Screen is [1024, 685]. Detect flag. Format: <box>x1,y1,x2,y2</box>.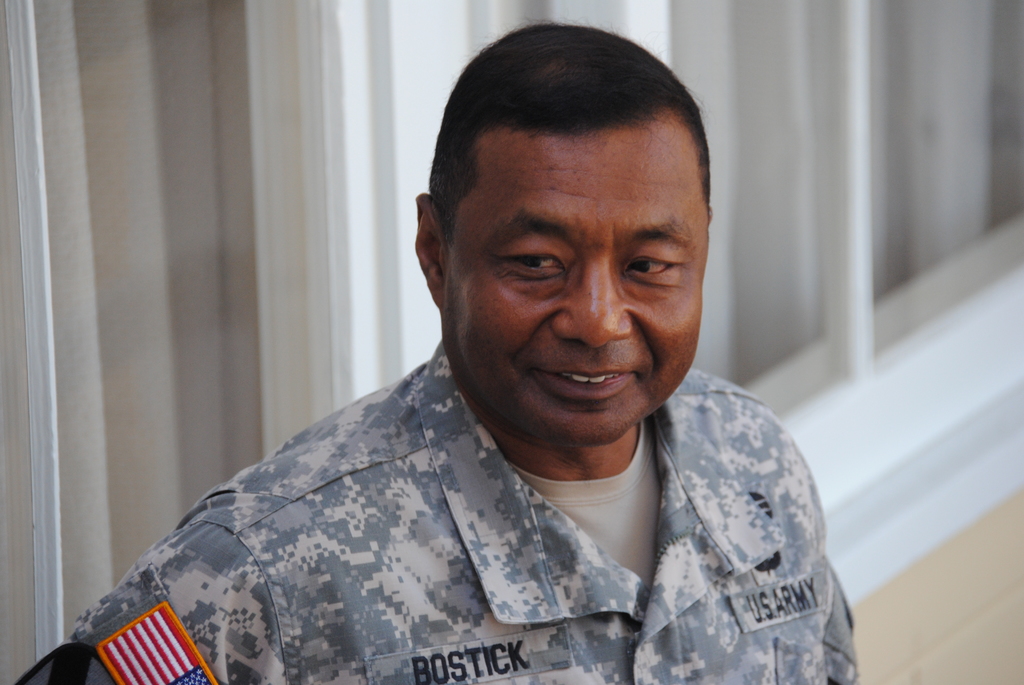
<box>97,581,189,684</box>.
